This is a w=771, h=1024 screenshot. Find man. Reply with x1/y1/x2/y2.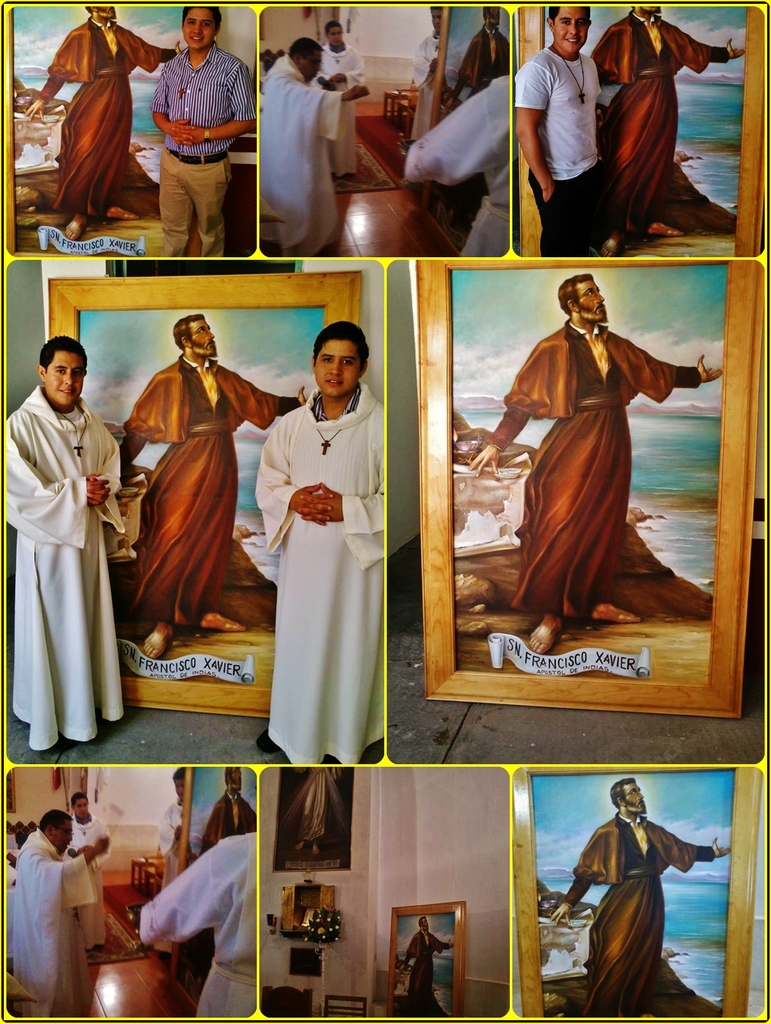
468/276/717/652.
